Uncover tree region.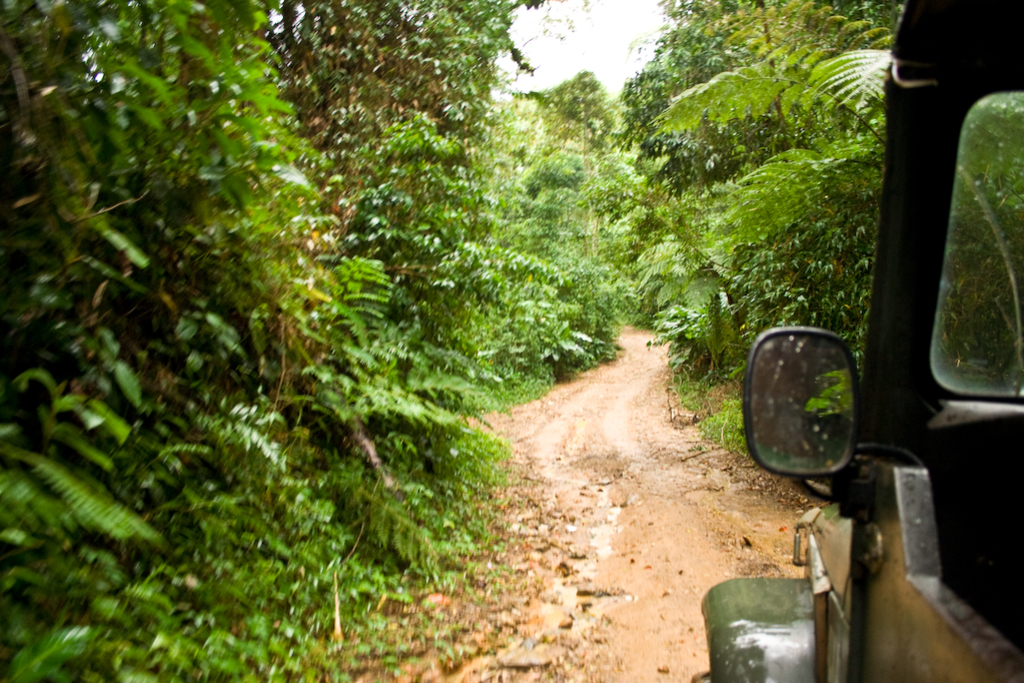
Uncovered: x1=1 y1=0 x2=595 y2=682.
